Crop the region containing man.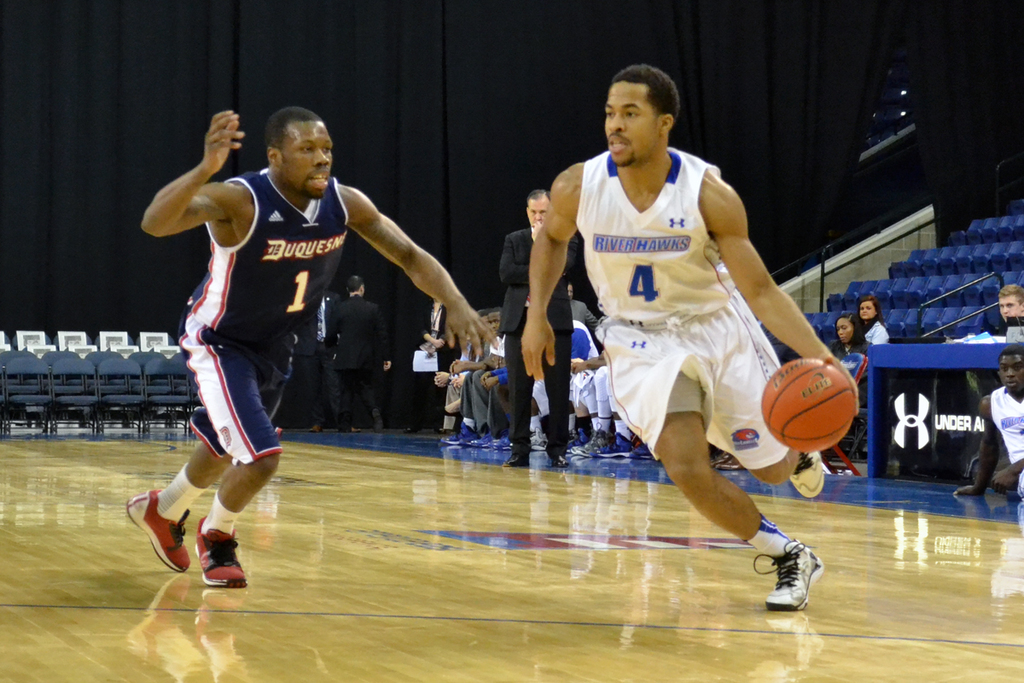
Crop region: 563,291,606,329.
